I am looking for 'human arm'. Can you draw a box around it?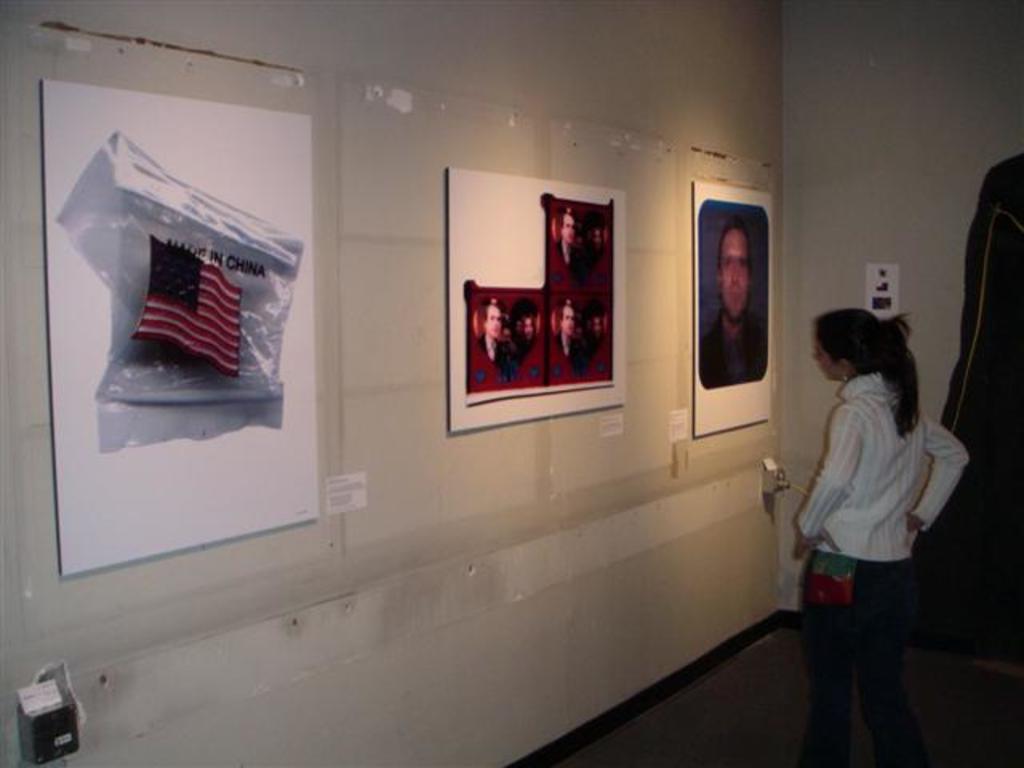
Sure, the bounding box is locate(907, 416, 970, 534).
